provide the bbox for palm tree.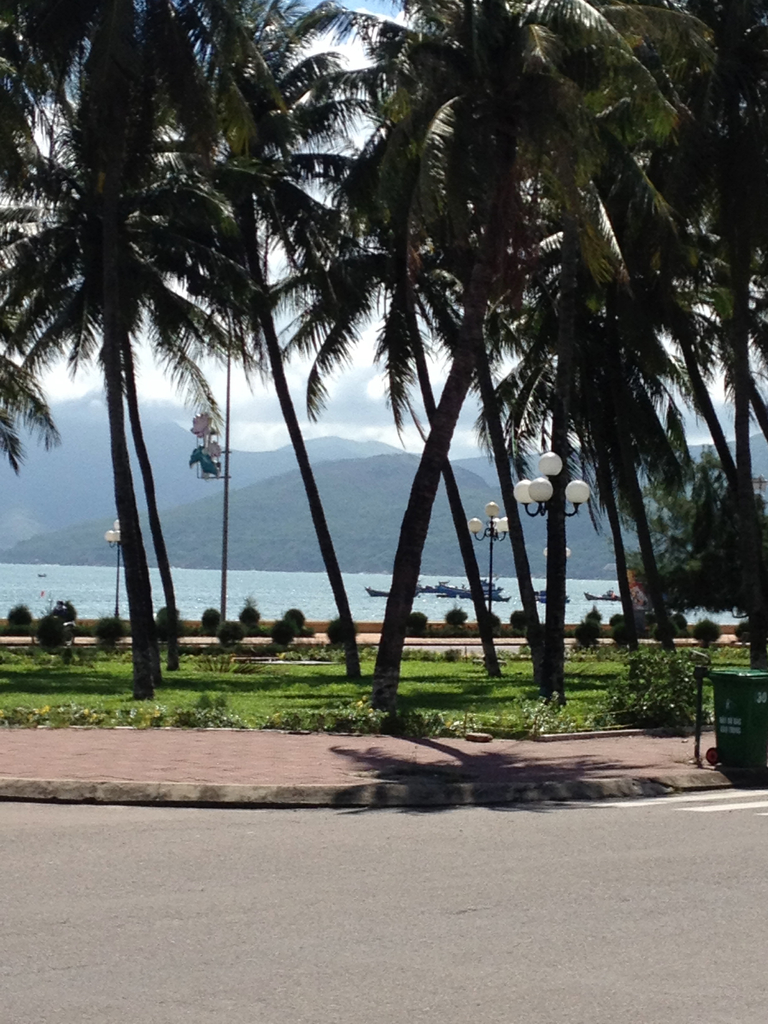
locate(304, 169, 467, 634).
